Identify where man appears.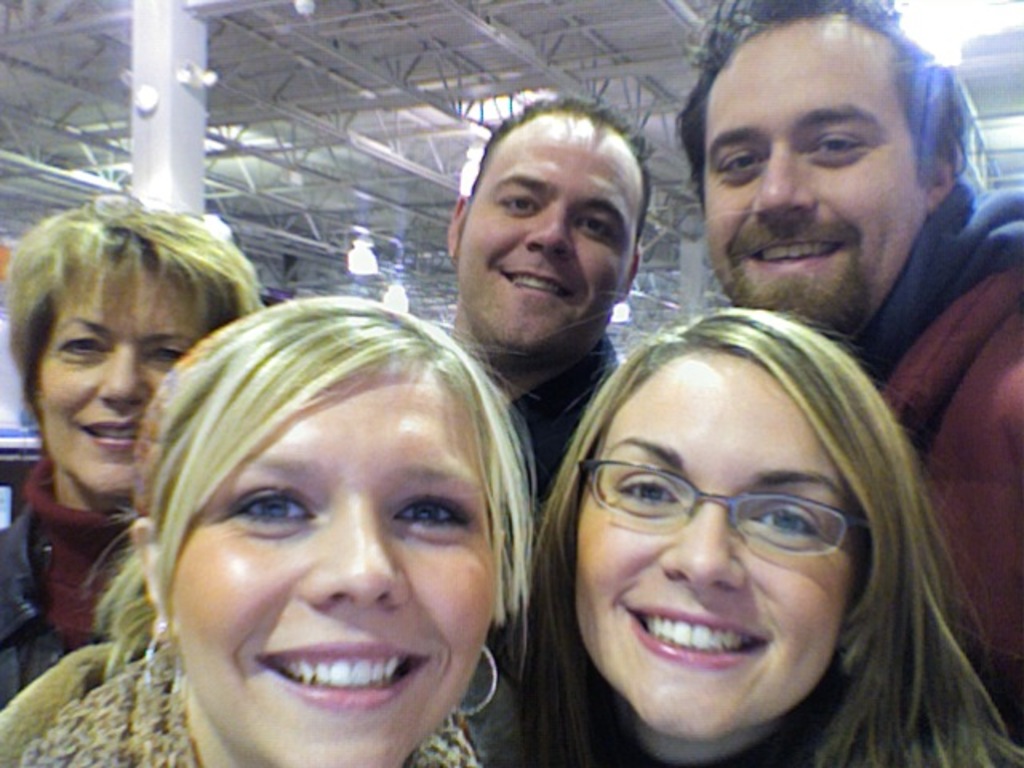
Appears at (677, 0, 1022, 760).
